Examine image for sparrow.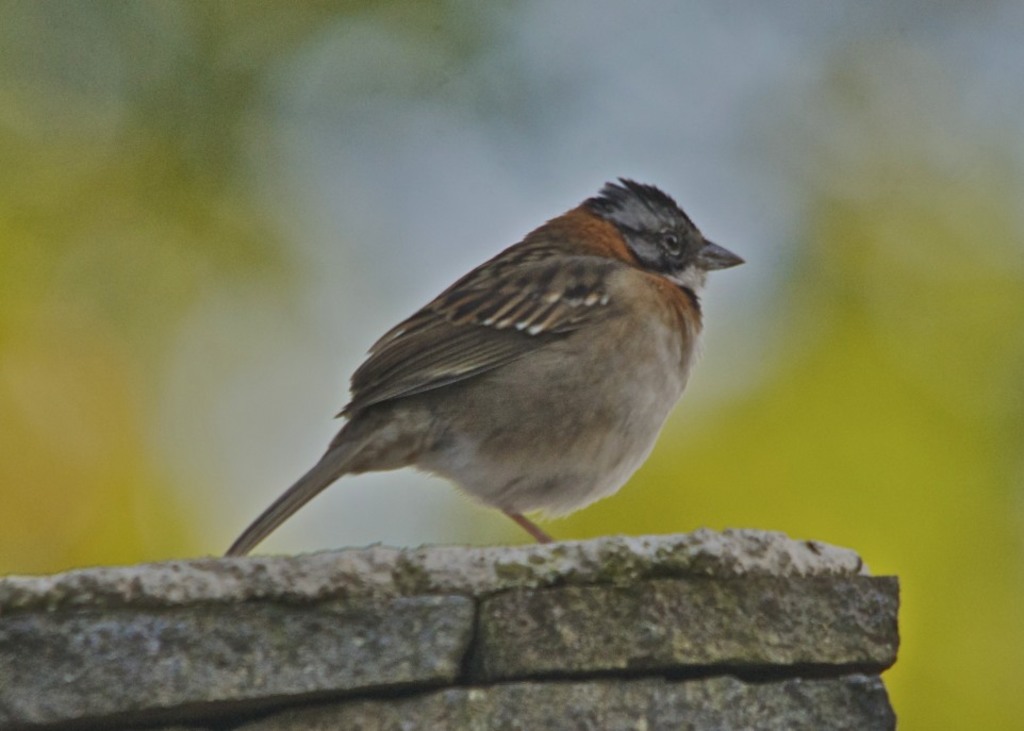
Examination result: crop(227, 172, 748, 548).
